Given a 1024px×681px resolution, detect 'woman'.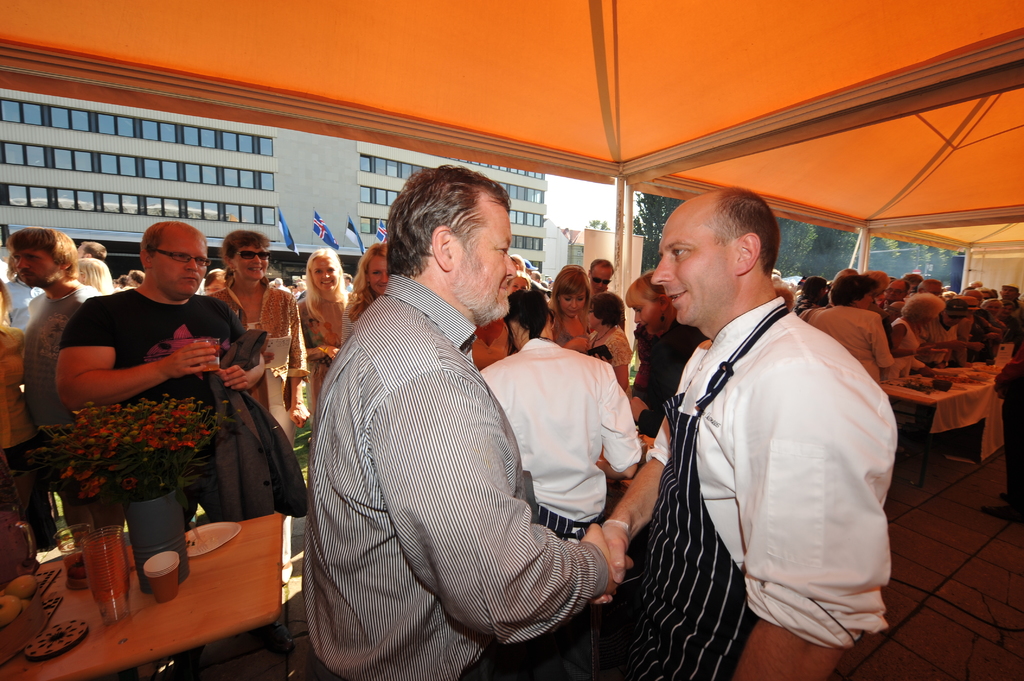
x1=625 y1=272 x2=707 y2=437.
